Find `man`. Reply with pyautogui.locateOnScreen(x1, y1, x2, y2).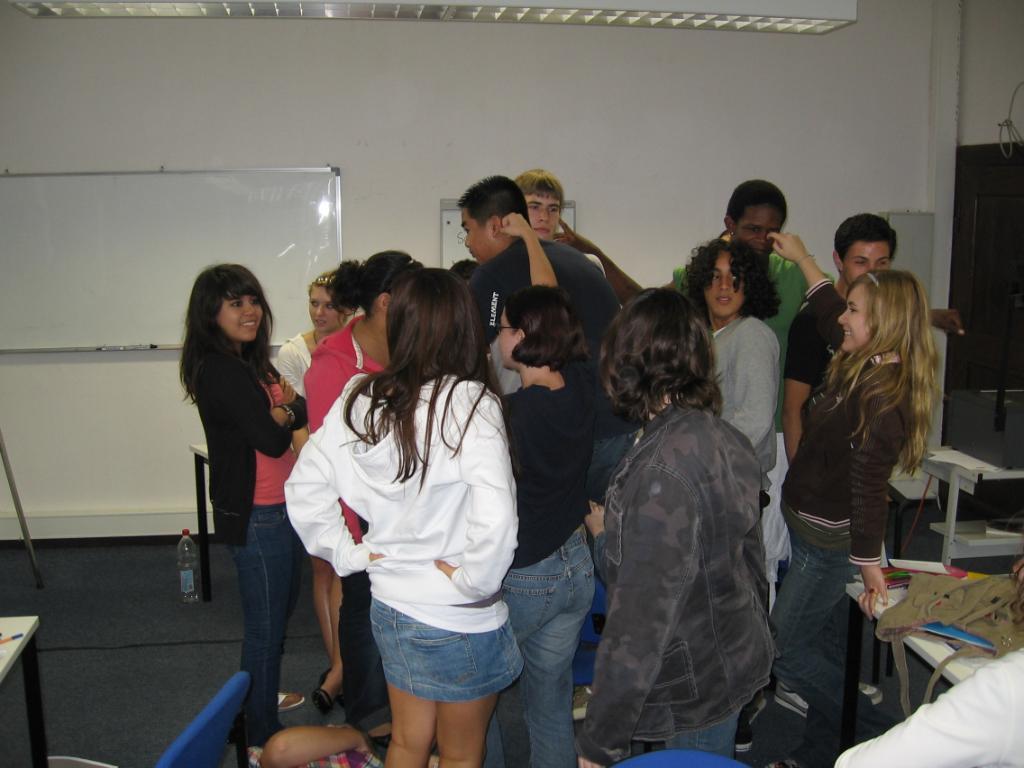
pyautogui.locateOnScreen(783, 214, 966, 718).
